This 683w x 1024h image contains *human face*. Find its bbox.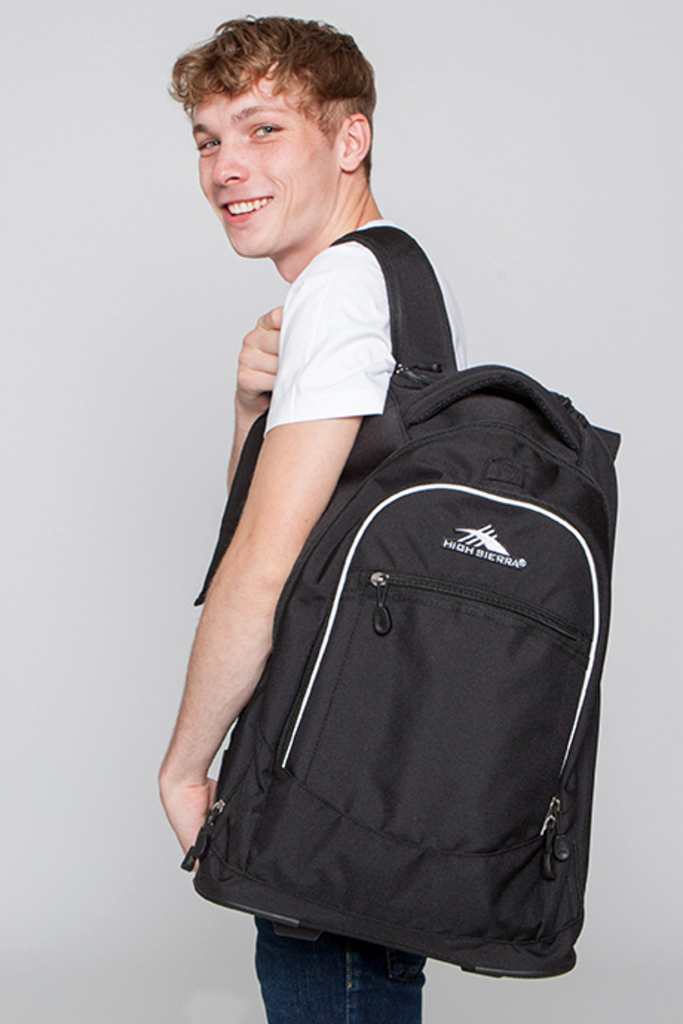
{"left": 195, "top": 61, "right": 339, "bottom": 257}.
